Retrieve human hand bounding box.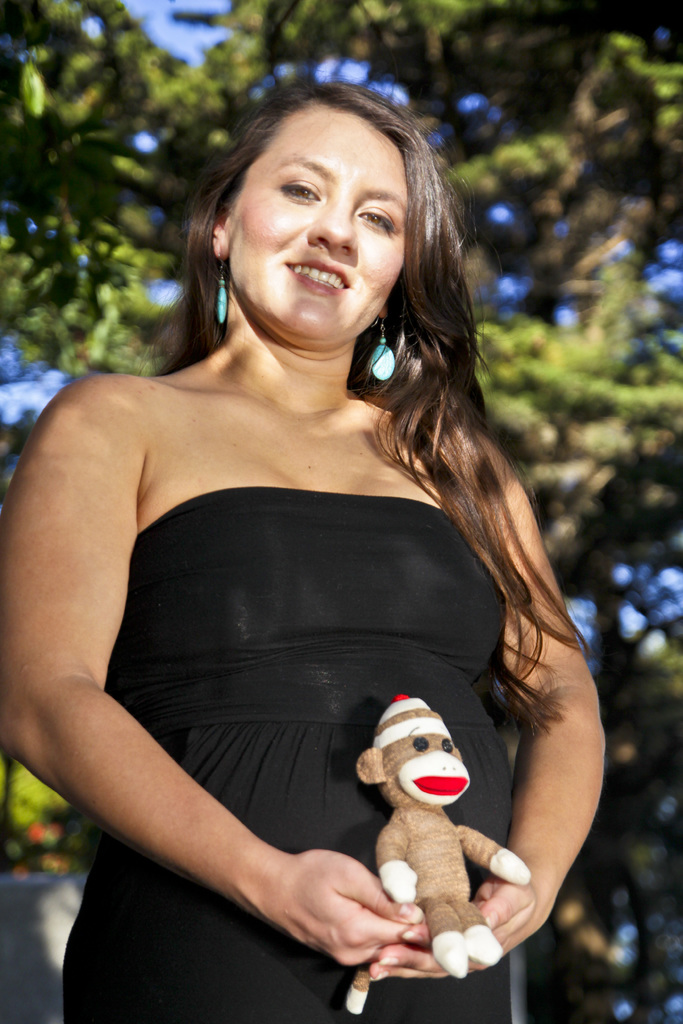
Bounding box: 246 833 421 970.
